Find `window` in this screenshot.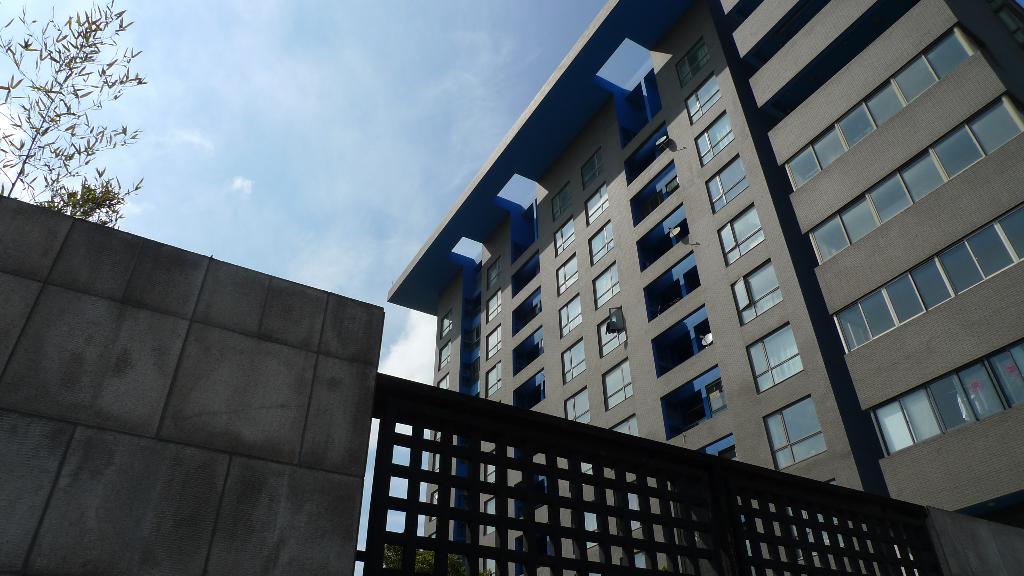
The bounding box for `window` is <bbox>683, 73, 722, 125</bbox>.
